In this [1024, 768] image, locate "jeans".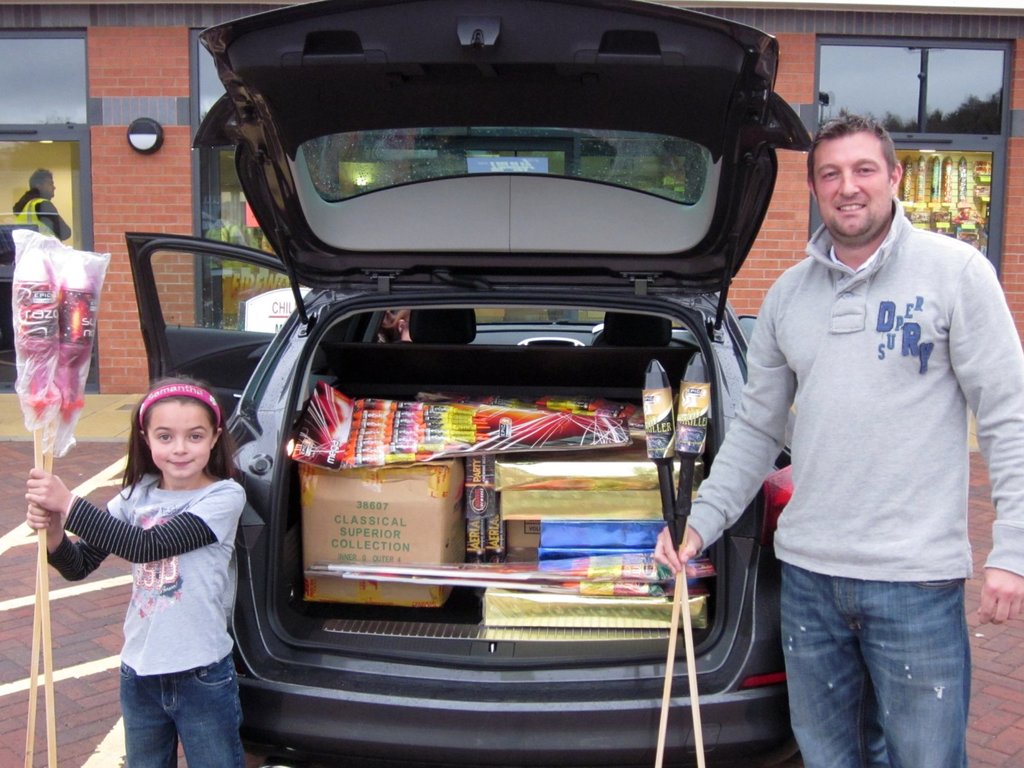
Bounding box: l=120, t=663, r=241, b=767.
